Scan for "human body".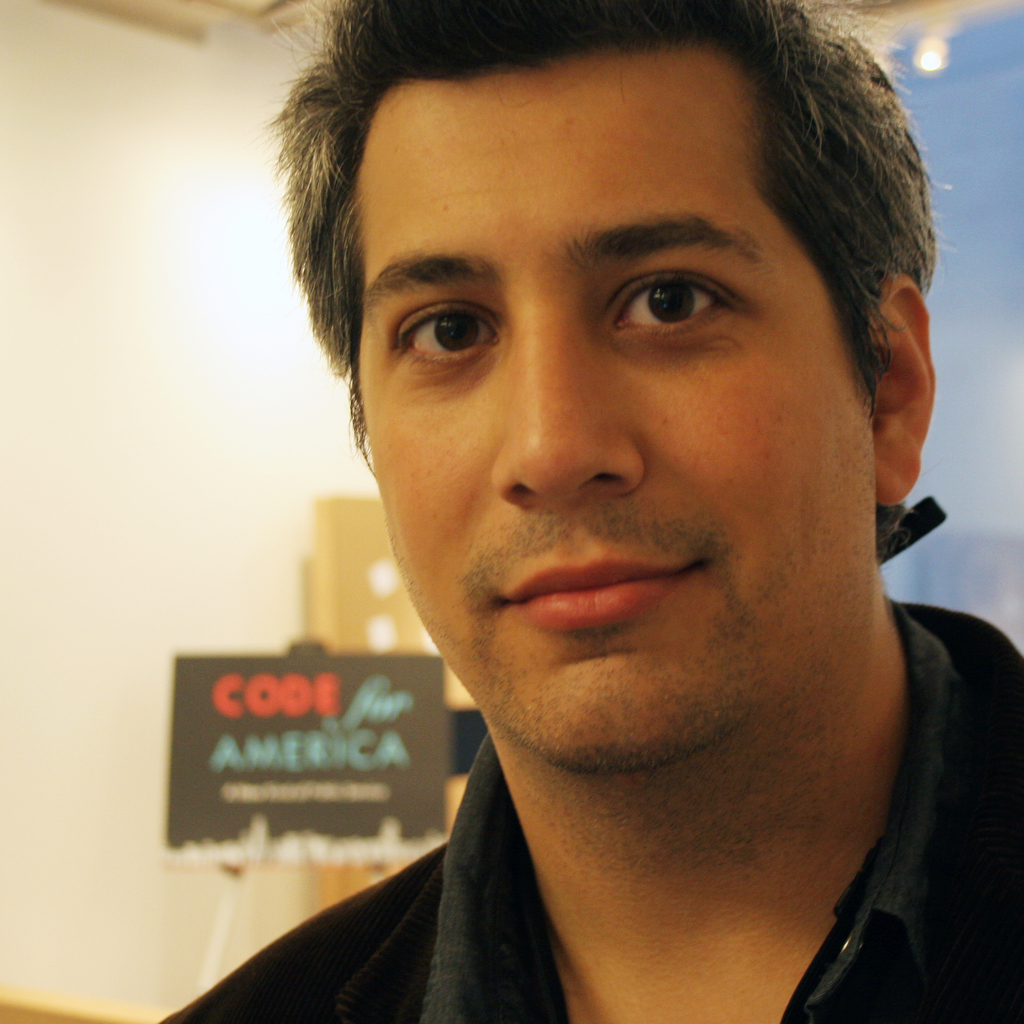
Scan result: crop(151, 83, 1011, 1023).
